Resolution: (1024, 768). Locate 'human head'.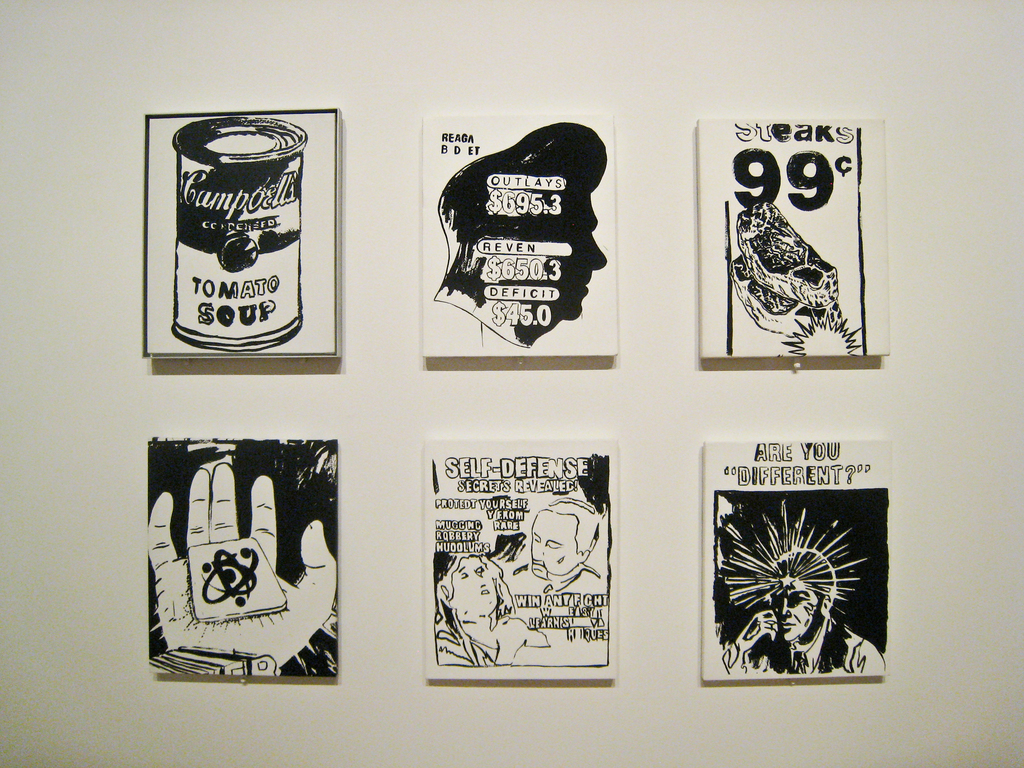
[x1=434, y1=127, x2=615, y2=330].
